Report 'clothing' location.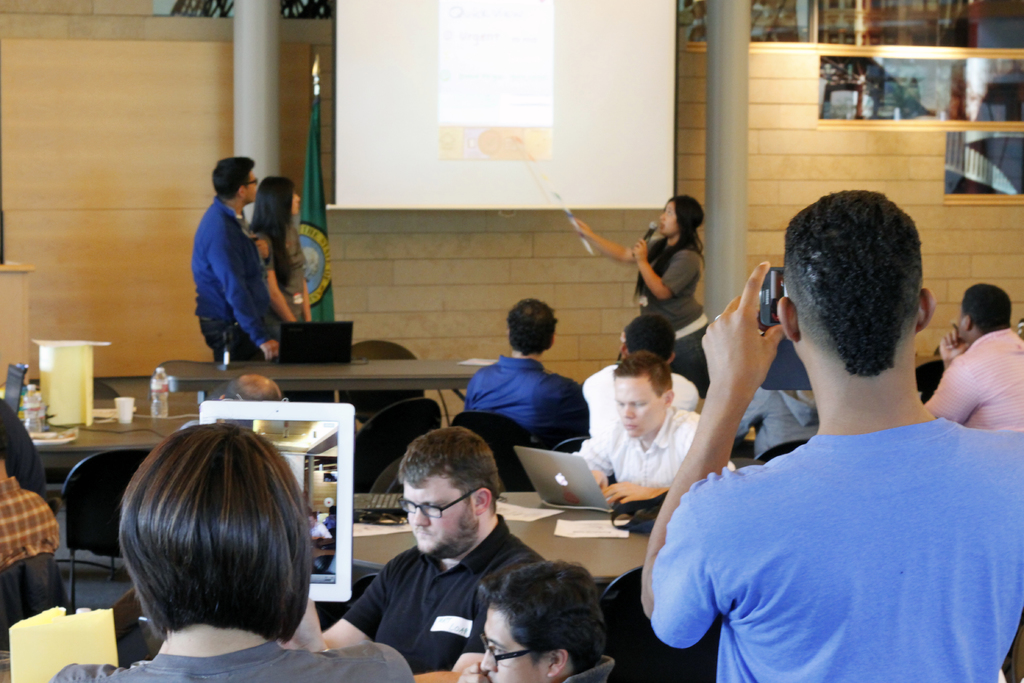
Report: [463, 353, 597, 453].
